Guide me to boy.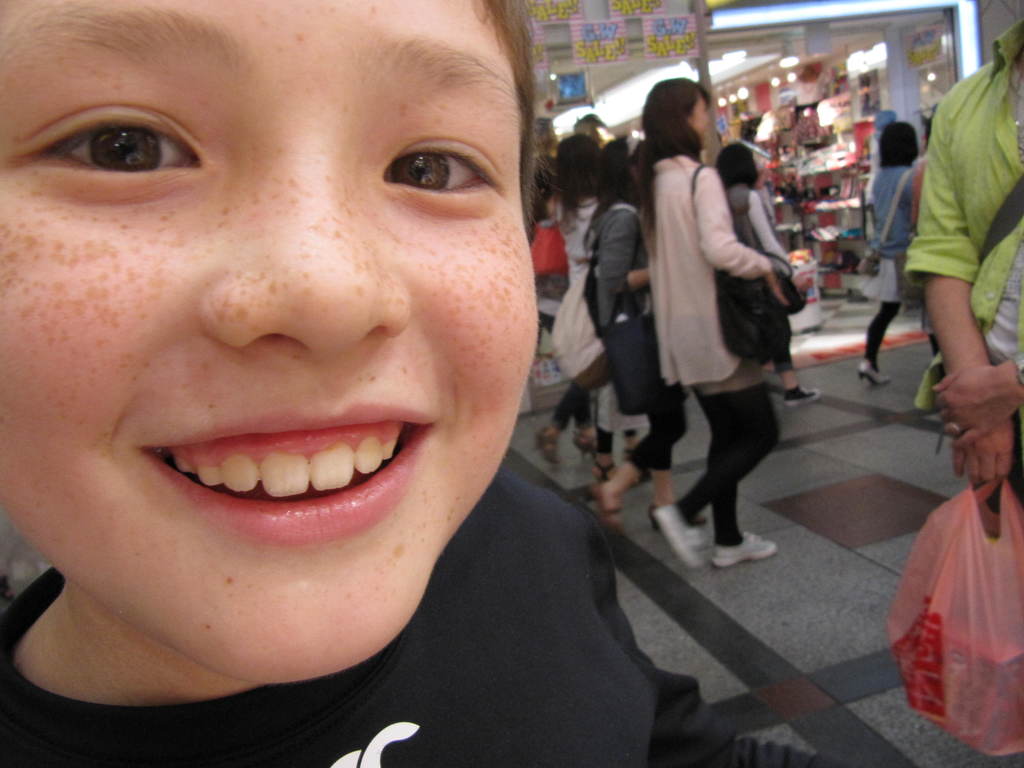
Guidance: detection(0, 0, 628, 757).
